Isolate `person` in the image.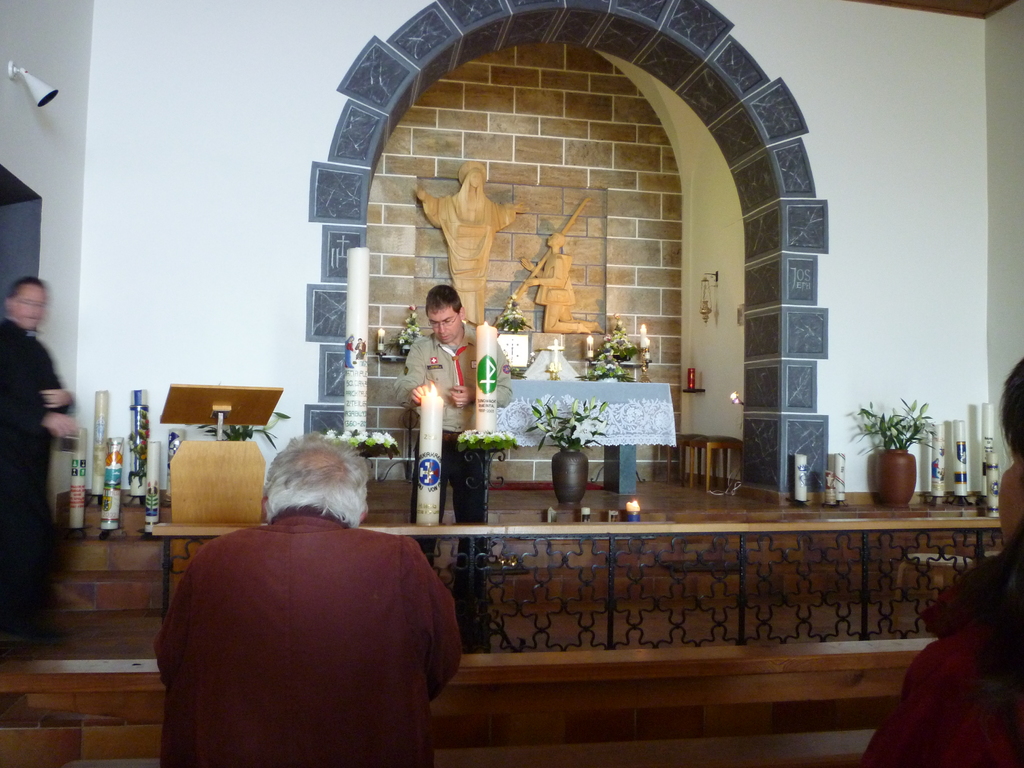
Isolated region: 0:276:78:643.
